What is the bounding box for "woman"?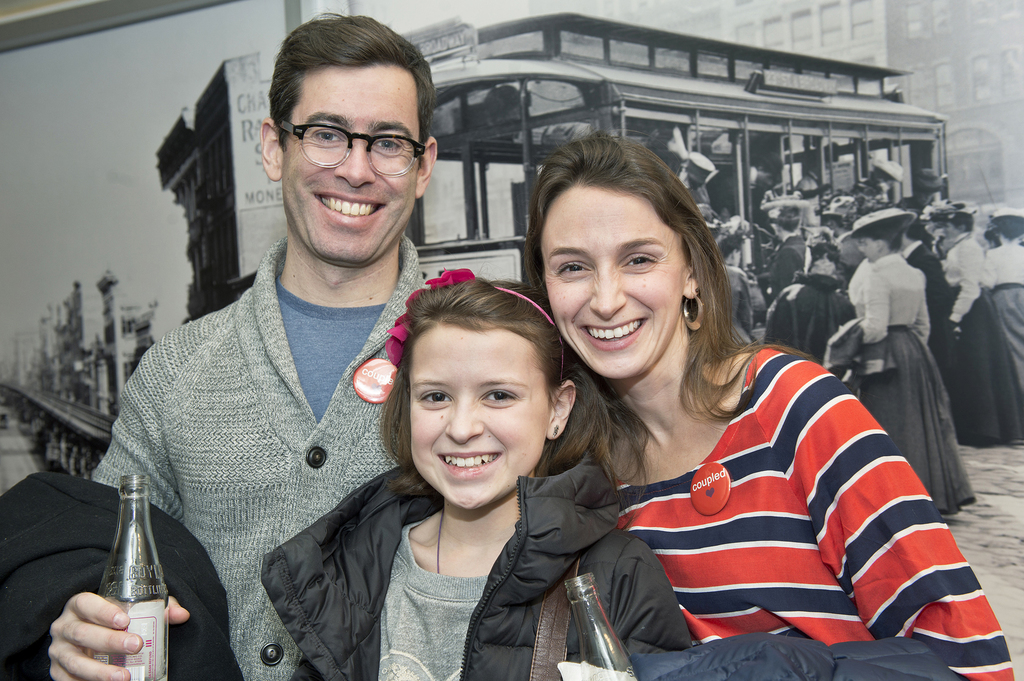
<region>540, 166, 950, 667</region>.
